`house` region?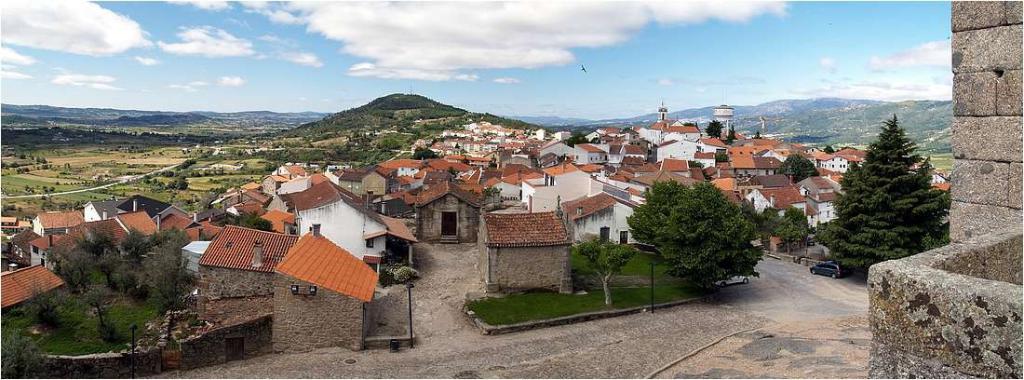
box(0, 118, 953, 361)
